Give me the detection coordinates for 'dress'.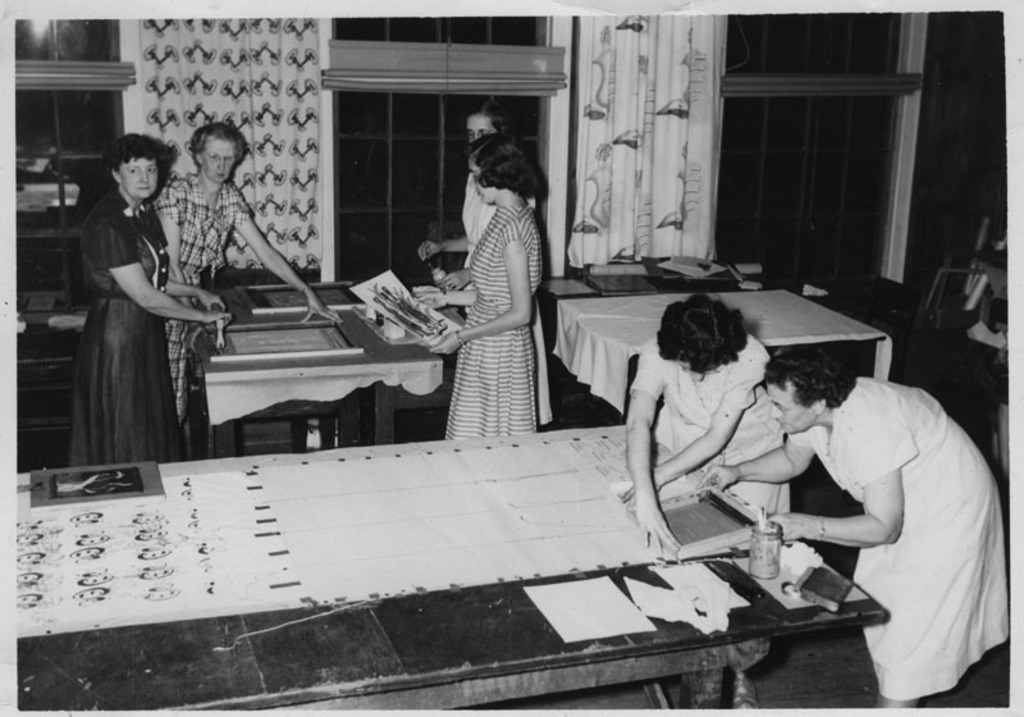
crop(628, 332, 790, 526).
